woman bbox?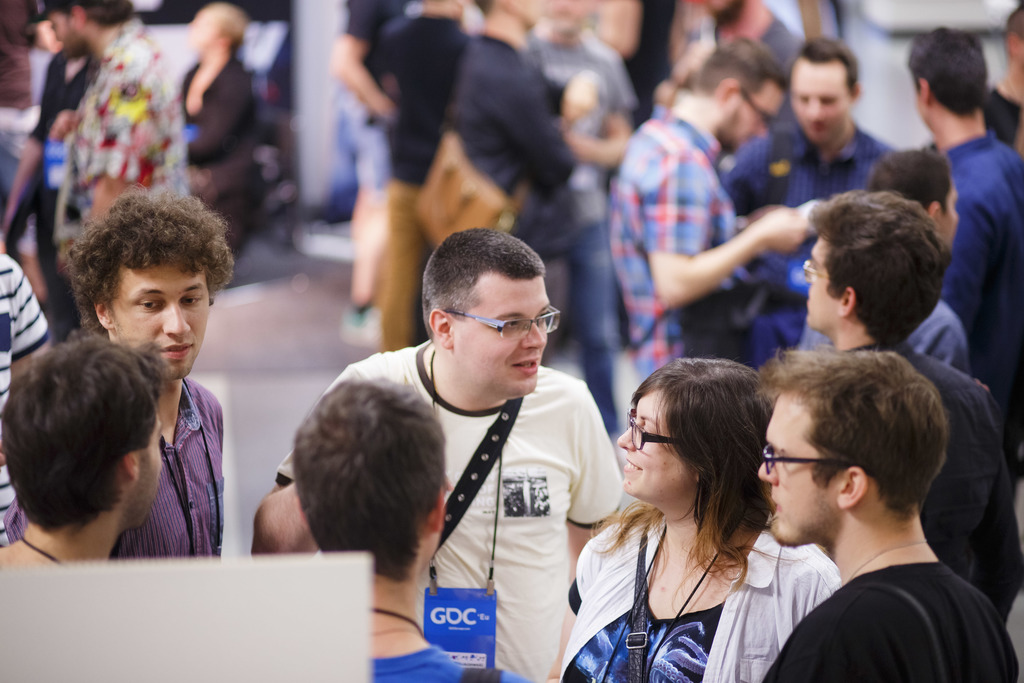
[x1=169, y1=6, x2=279, y2=240]
